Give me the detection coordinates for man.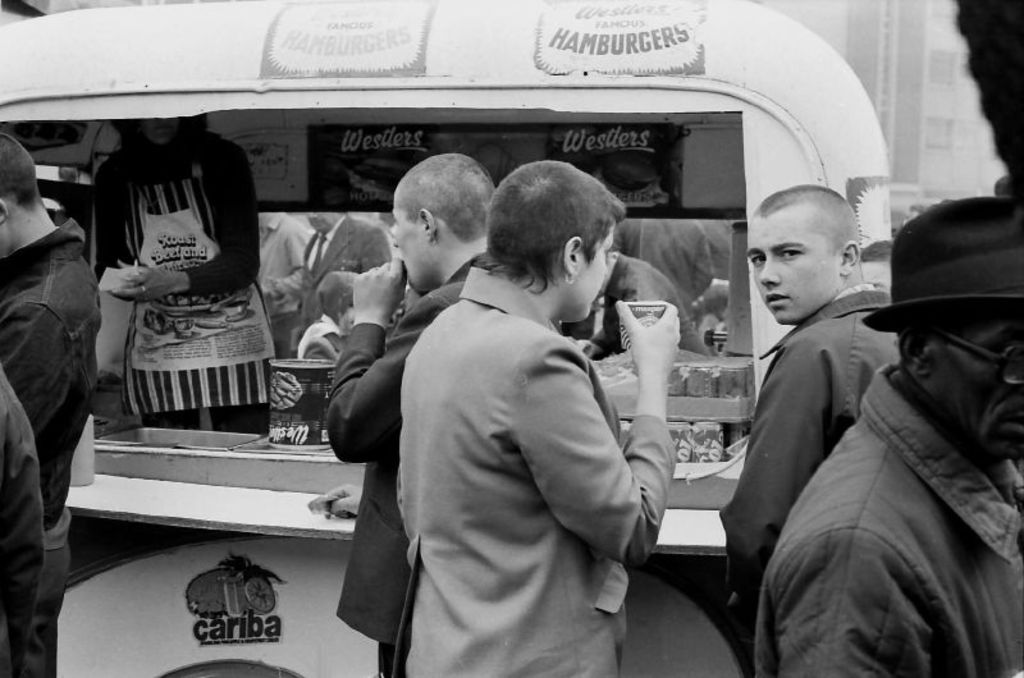
BBox(329, 152, 497, 677).
